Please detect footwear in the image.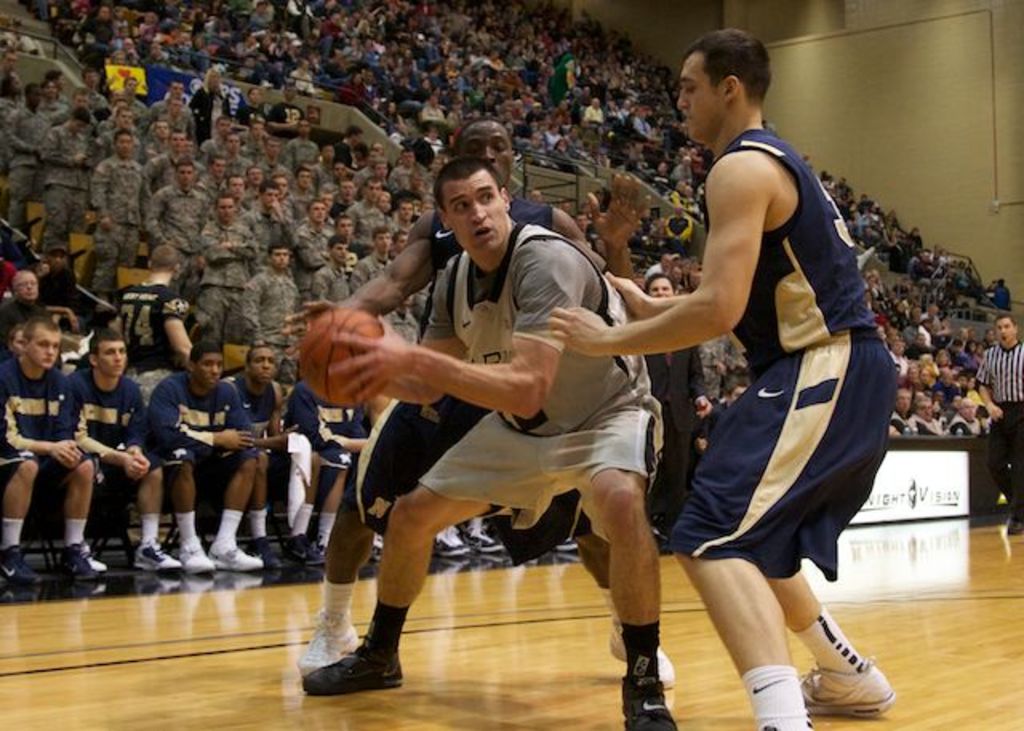
l=131, t=539, r=182, b=574.
